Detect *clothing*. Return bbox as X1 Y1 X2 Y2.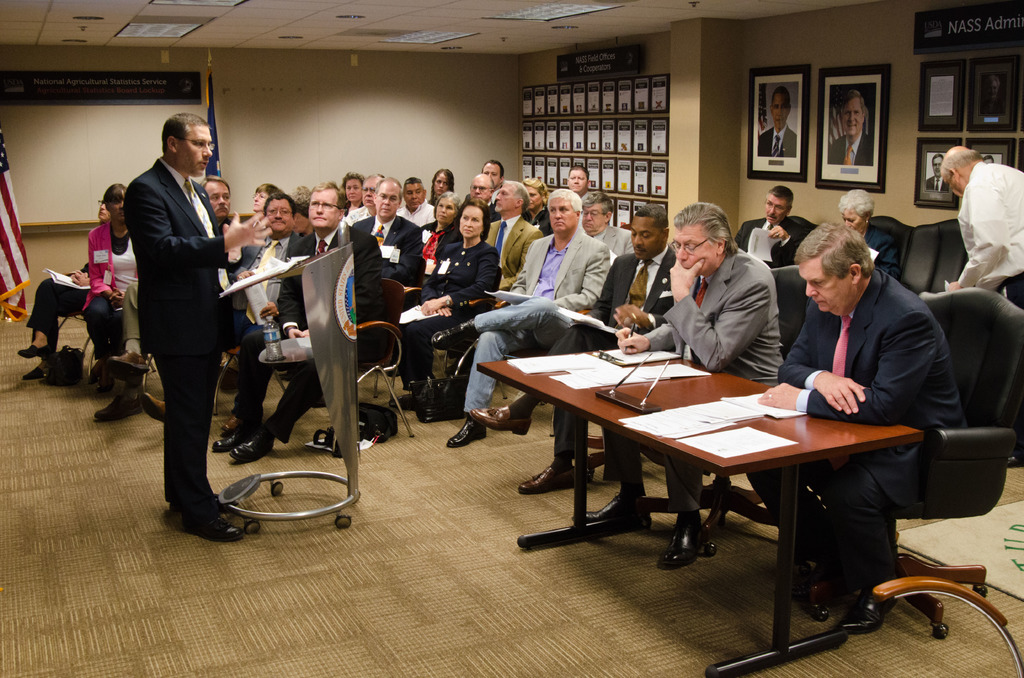
508 248 700 453.
